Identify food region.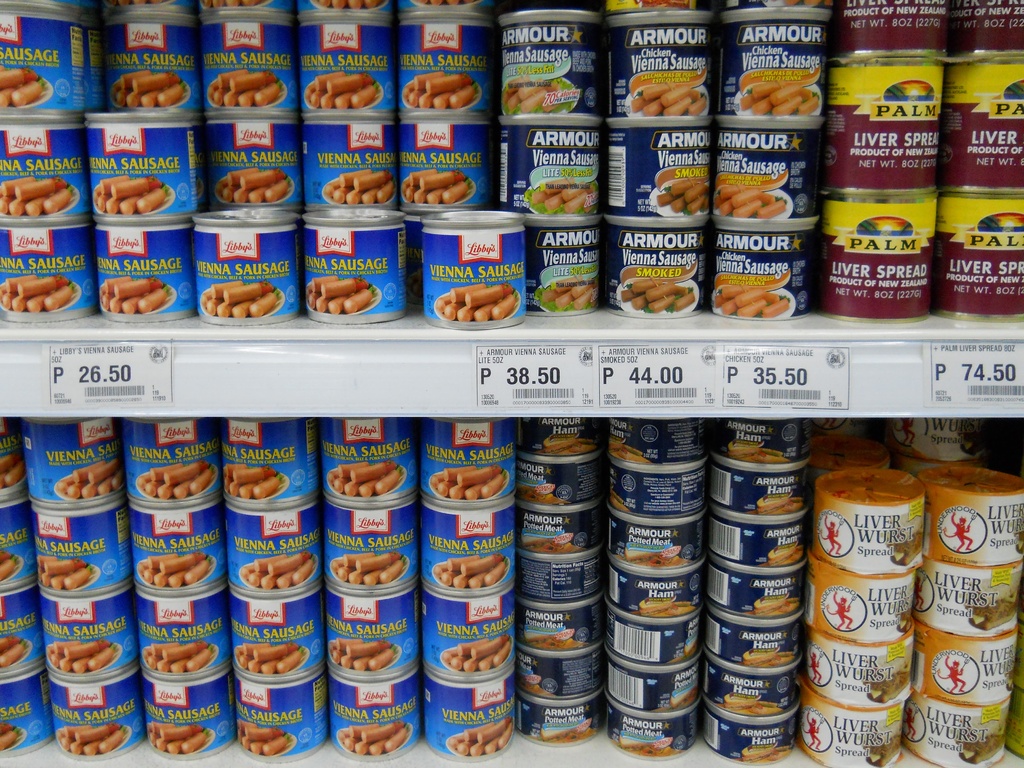
Region: <region>55, 723, 123, 756</region>.
